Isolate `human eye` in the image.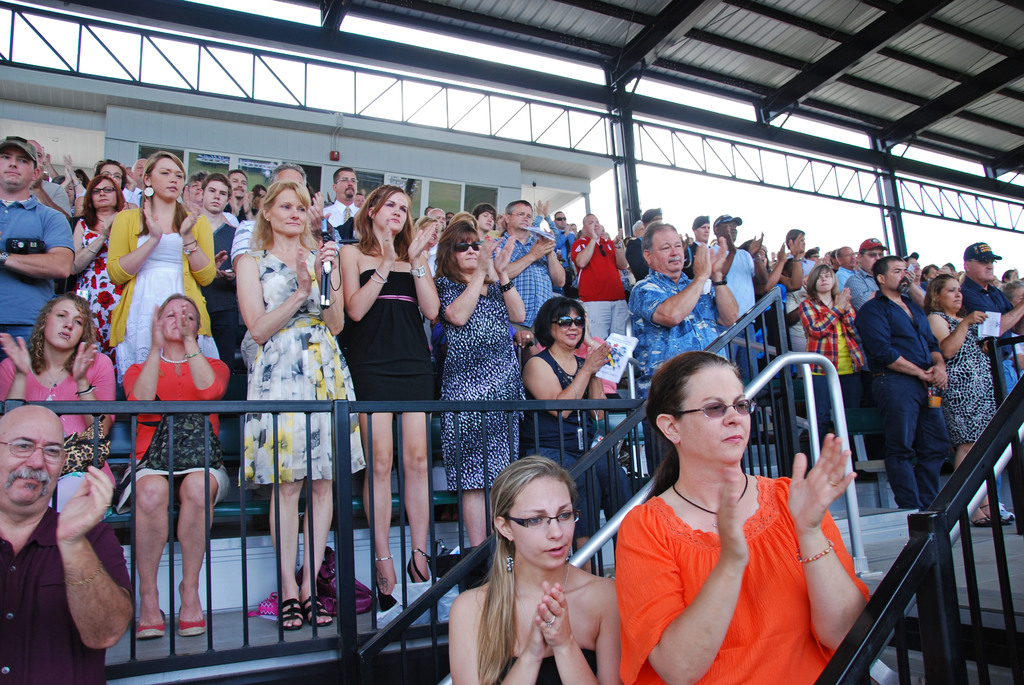
Isolated region: {"left": 159, "top": 169, "right": 168, "bottom": 175}.
